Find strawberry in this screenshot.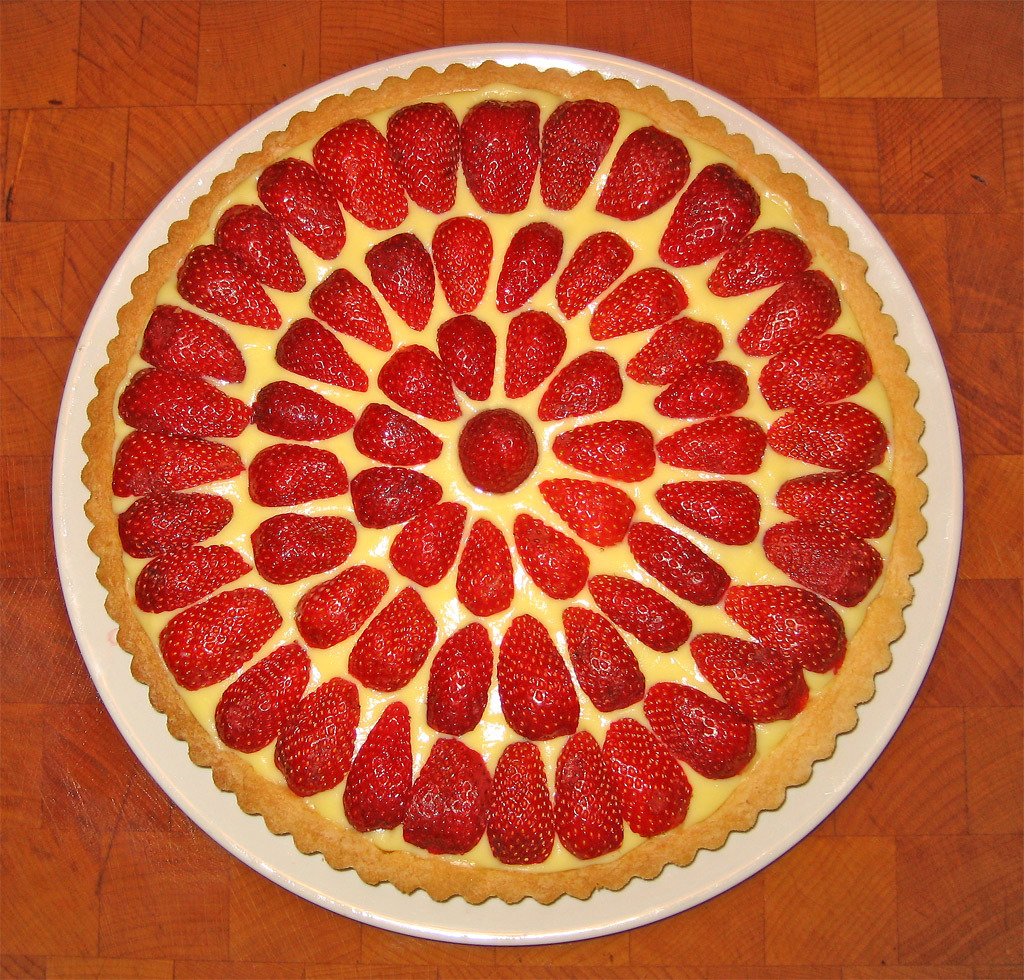
The bounding box for strawberry is BBox(212, 207, 305, 292).
